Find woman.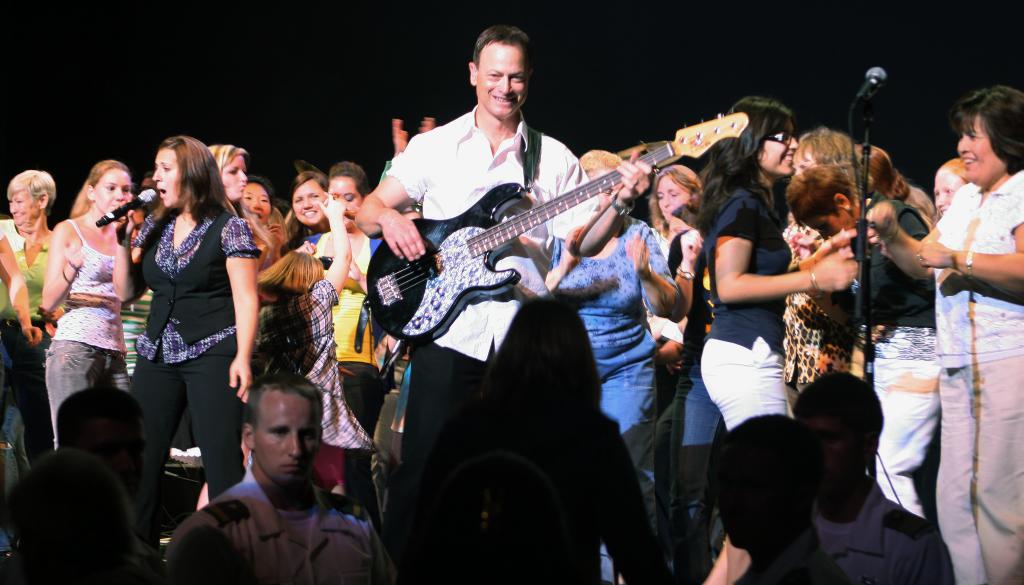
(546, 148, 679, 581).
